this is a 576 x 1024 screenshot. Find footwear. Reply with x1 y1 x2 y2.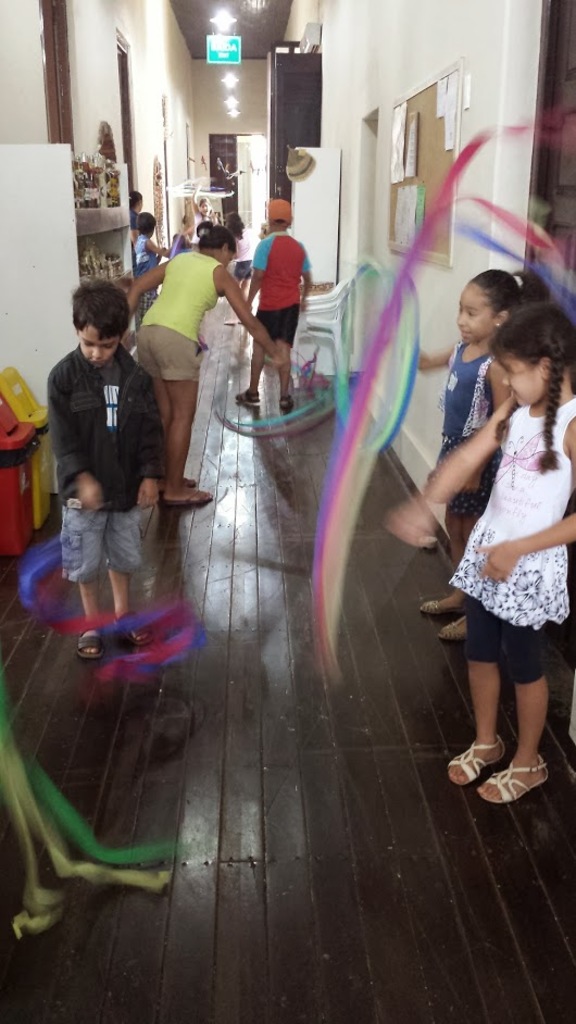
228 390 251 401.
